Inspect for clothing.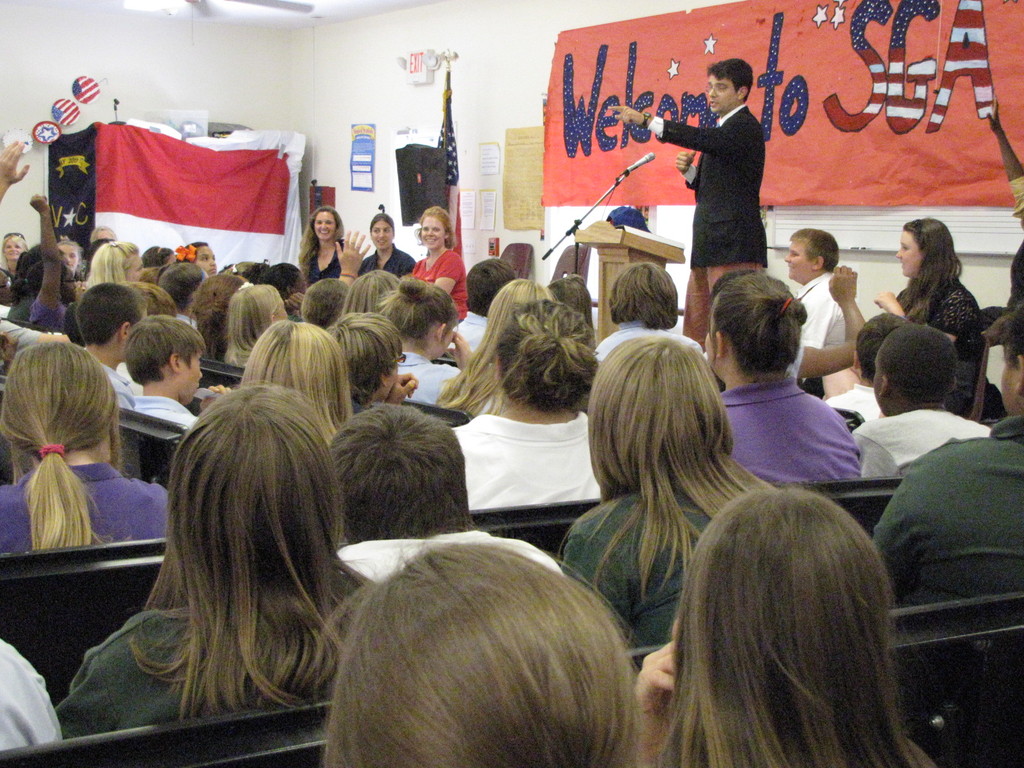
Inspection: (643, 97, 767, 348).
